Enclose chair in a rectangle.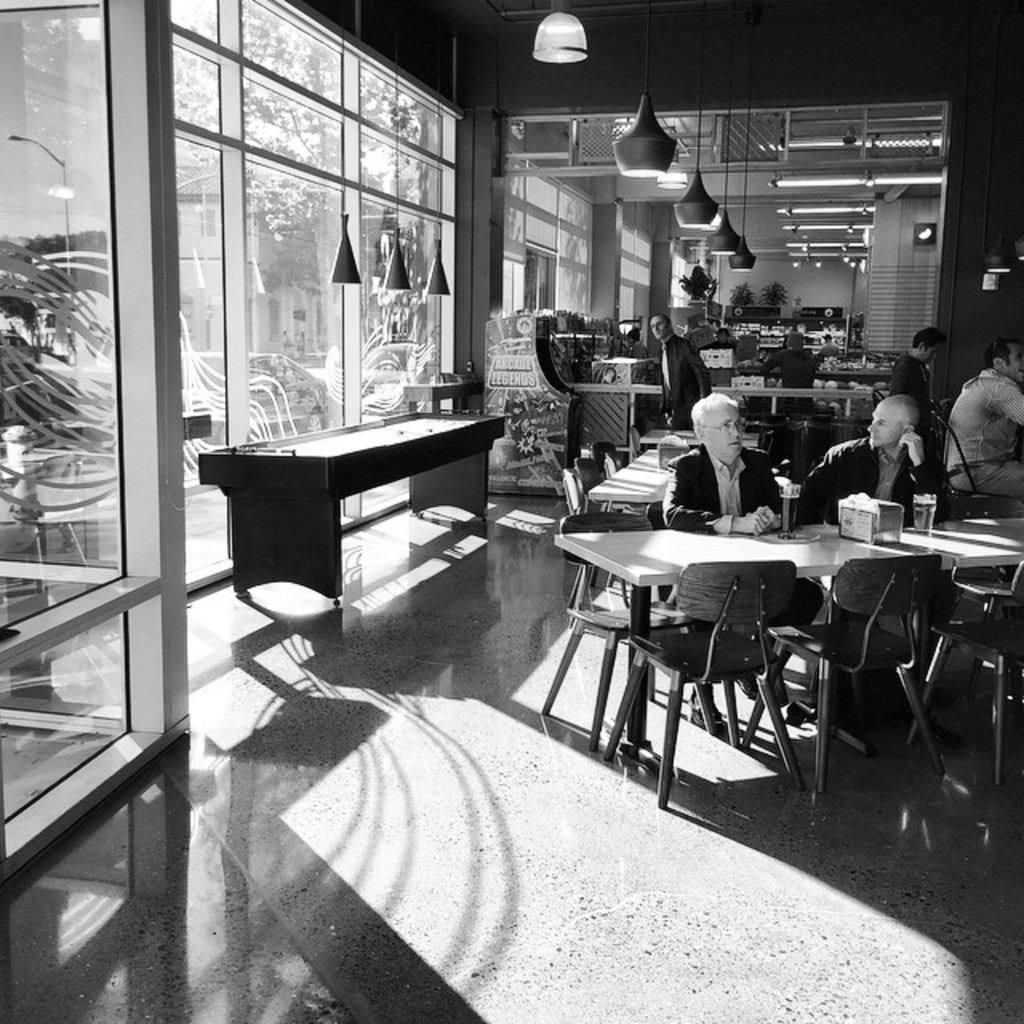
bbox=(595, 448, 648, 520).
